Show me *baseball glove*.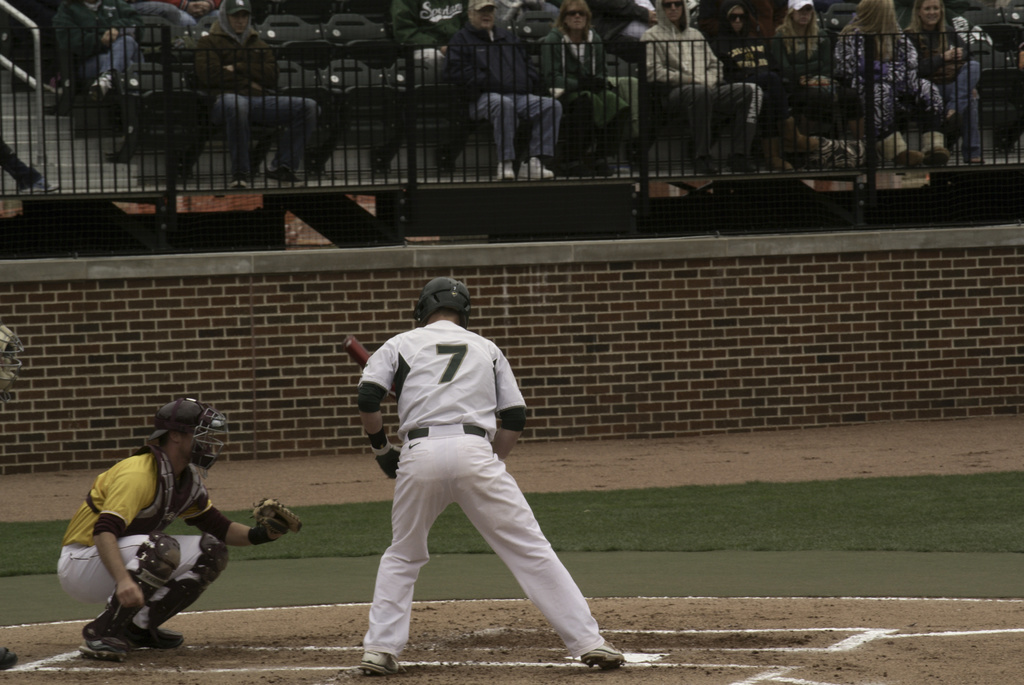
*baseball glove* is here: 248,494,303,540.
